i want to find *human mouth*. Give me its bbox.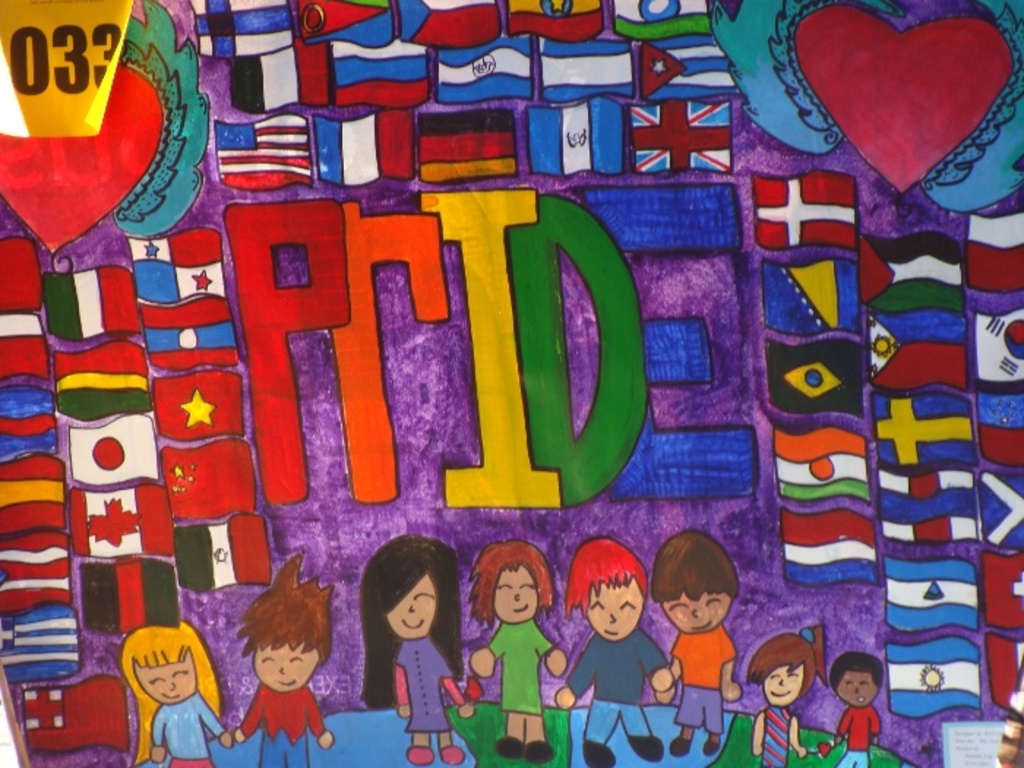
bbox=(689, 619, 711, 629).
